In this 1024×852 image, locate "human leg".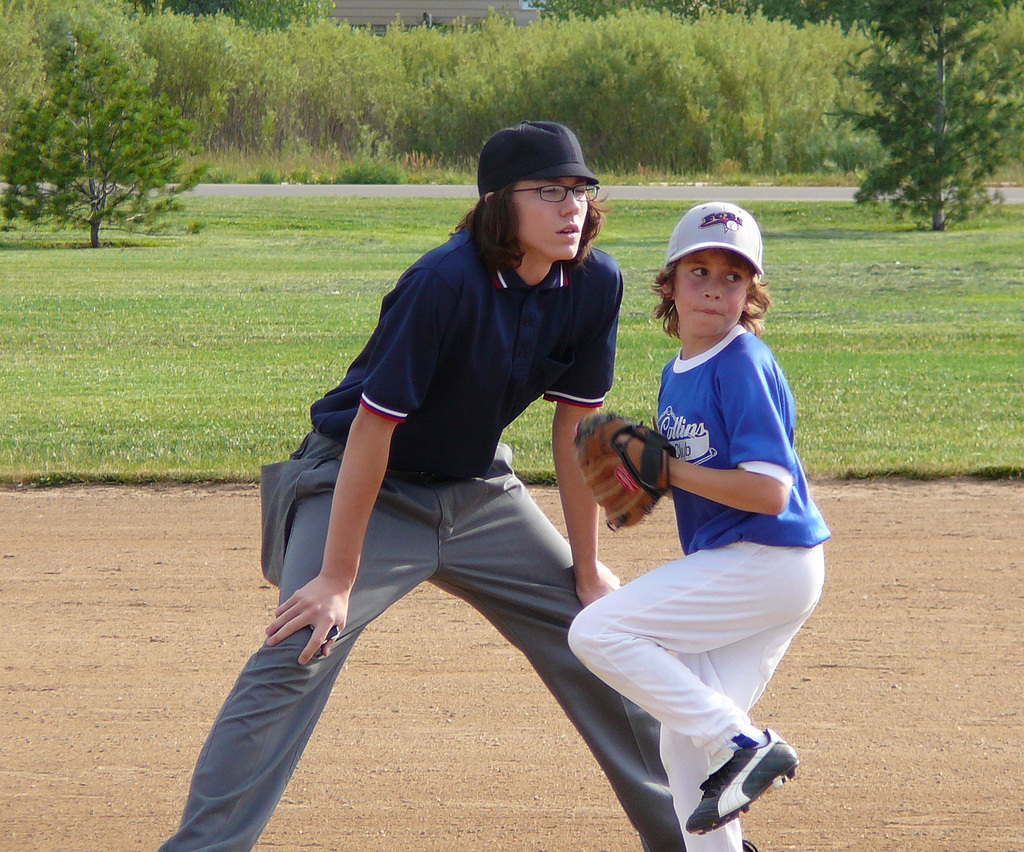
Bounding box: locate(166, 527, 422, 851).
